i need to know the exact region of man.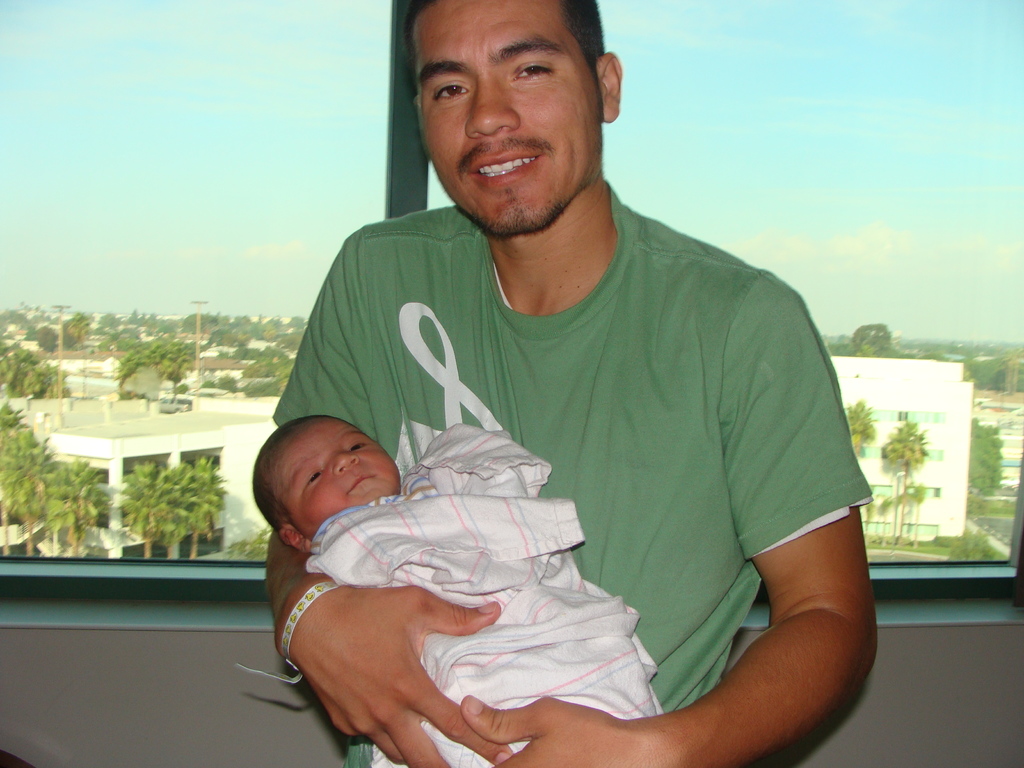
Region: bbox=(237, 24, 877, 767).
